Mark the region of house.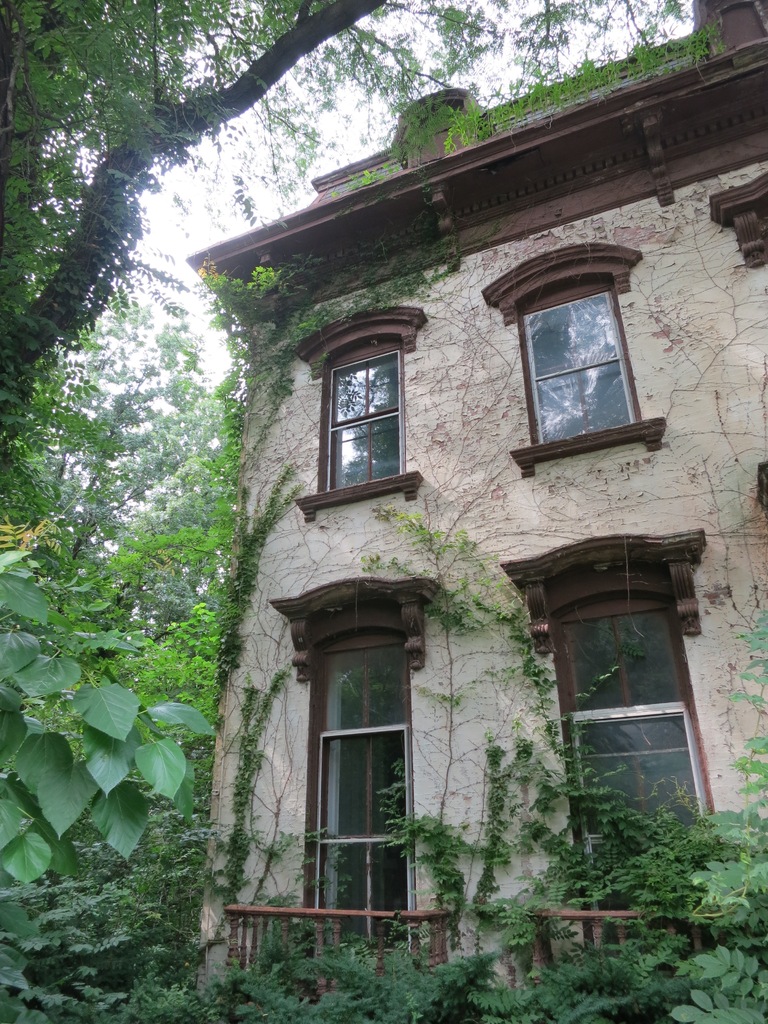
Region: bbox(161, 52, 714, 967).
